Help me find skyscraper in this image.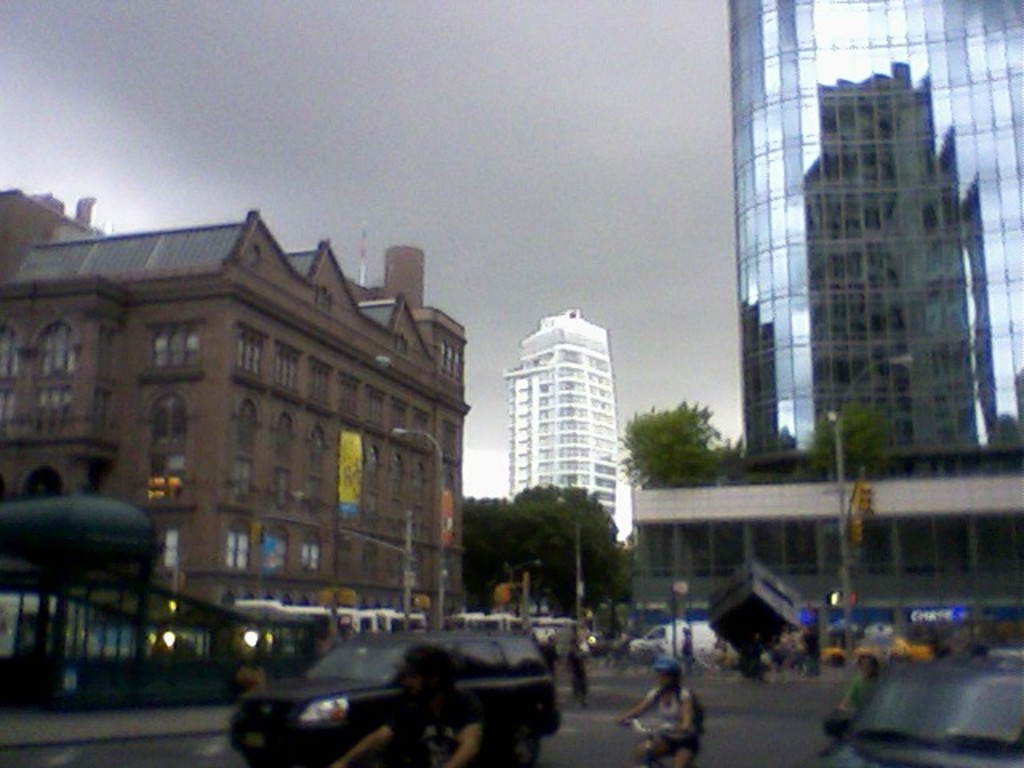
Found it: l=2, t=189, r=469, b=613.
